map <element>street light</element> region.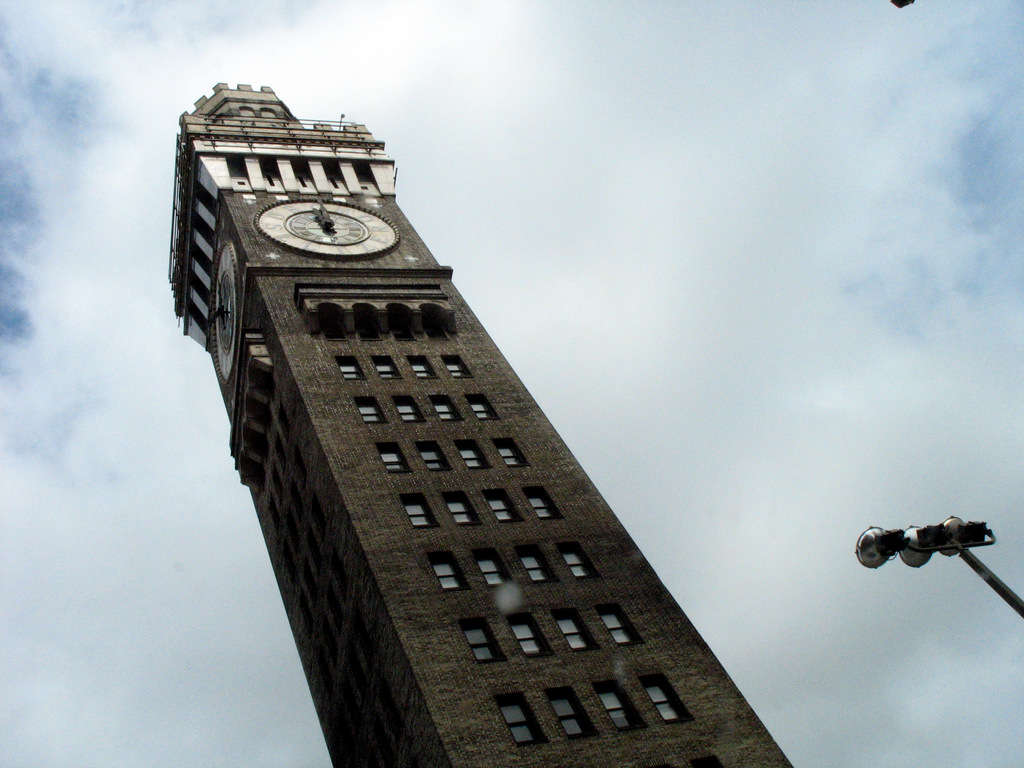
Mapped to pyautogui.locateOnScreen(847, 506, 1023, 620).
